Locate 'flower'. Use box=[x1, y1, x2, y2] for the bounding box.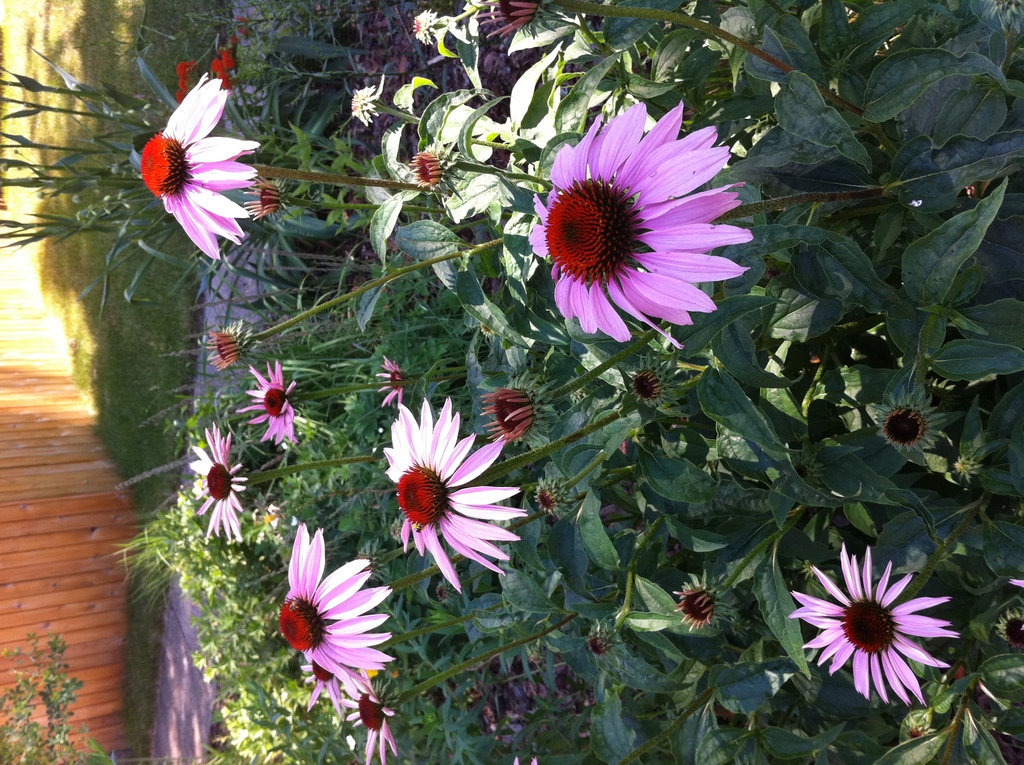
box=[519, 105, 747, 351].
